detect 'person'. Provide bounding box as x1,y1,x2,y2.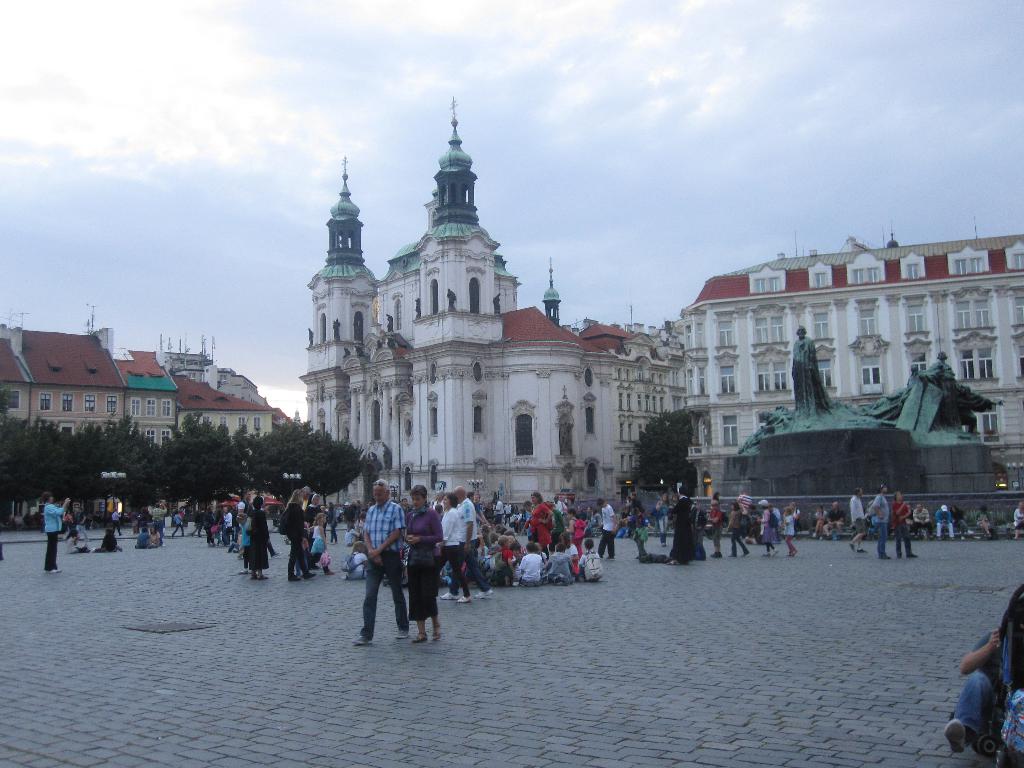
445,285,455,307.
